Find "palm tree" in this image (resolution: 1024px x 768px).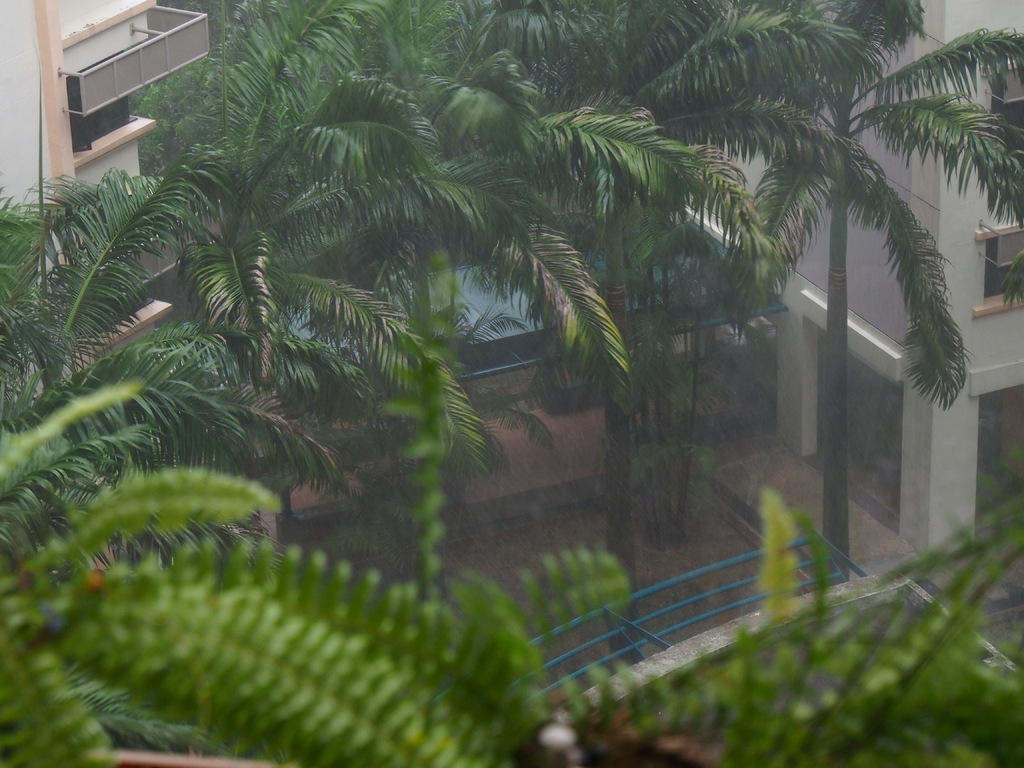
Rect(655, 0, 1023, 595).
